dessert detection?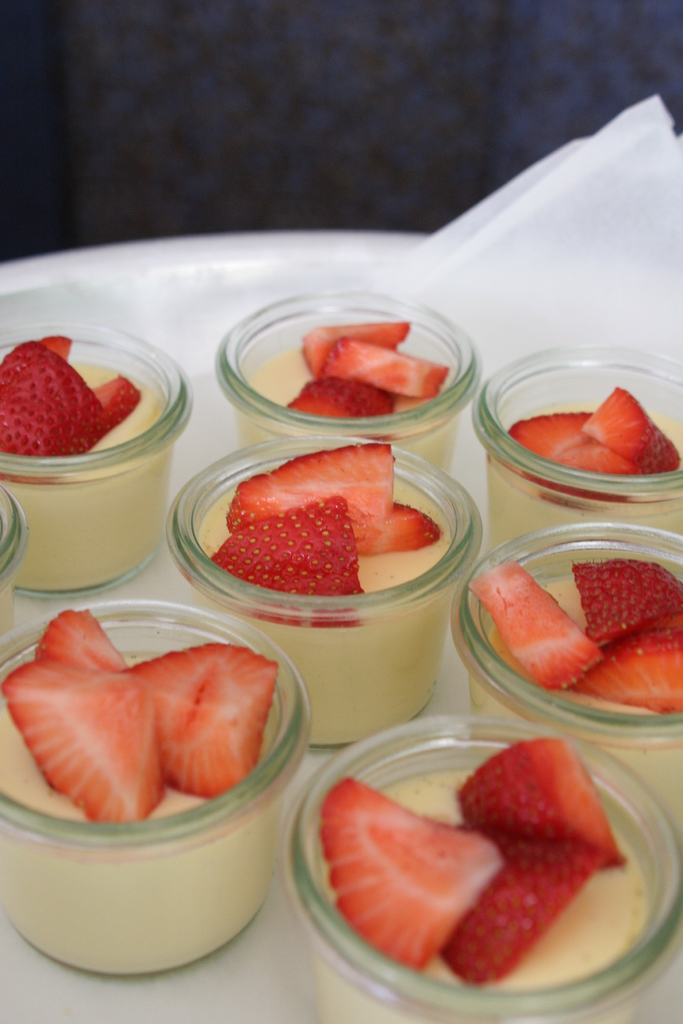
rect(322, 730, 640, 1023)
